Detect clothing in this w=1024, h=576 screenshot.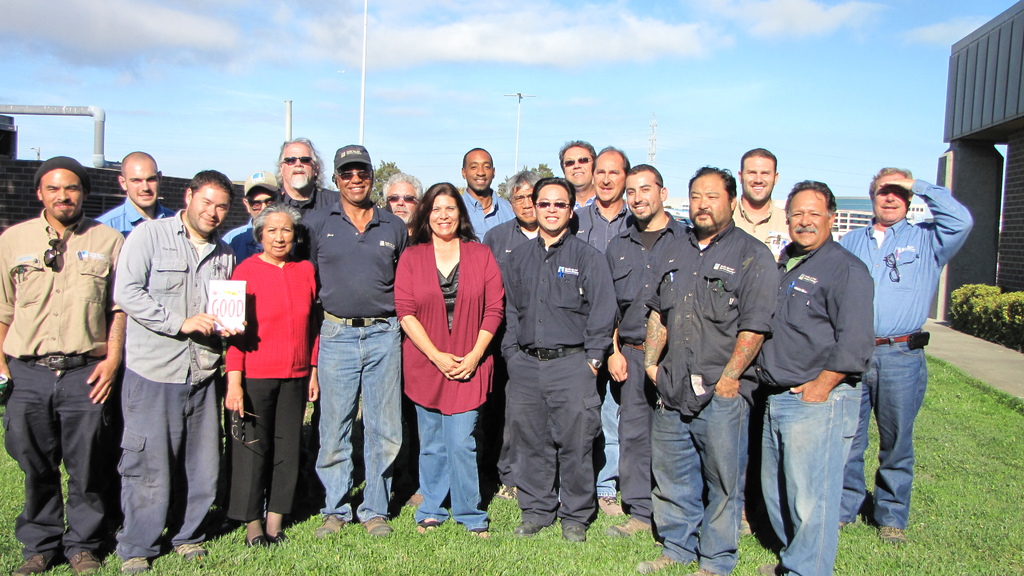
Detection: [835, 173, 972, 536].
